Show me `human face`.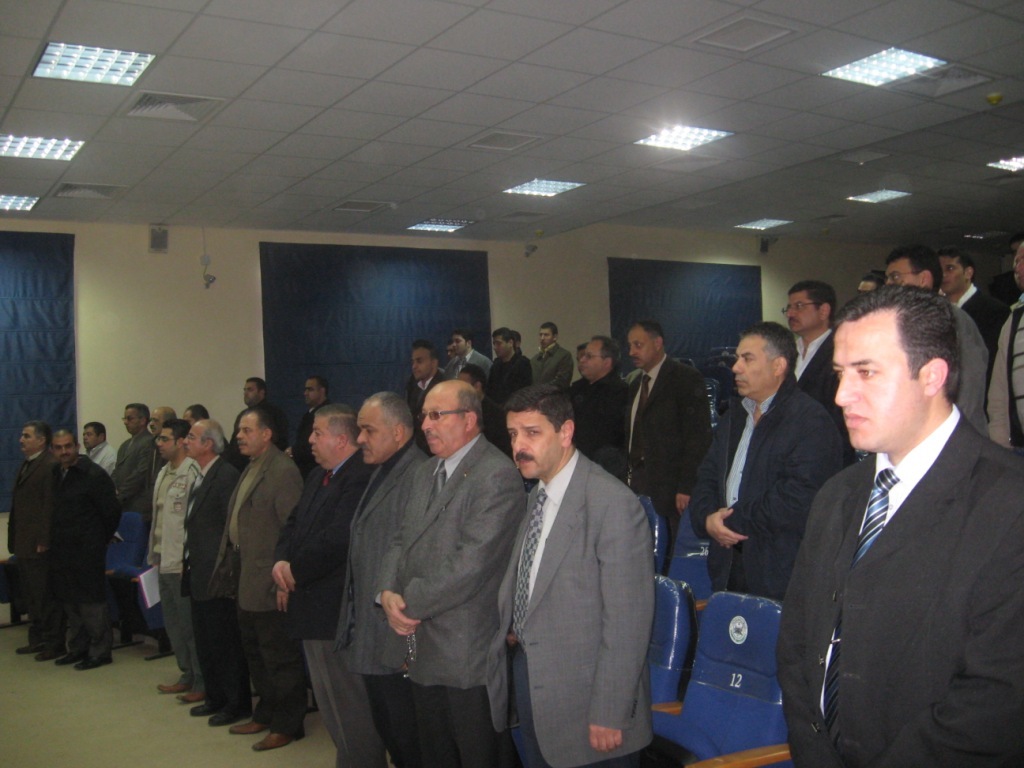
`human face` is here: crop(243, 379, 257, 403).
